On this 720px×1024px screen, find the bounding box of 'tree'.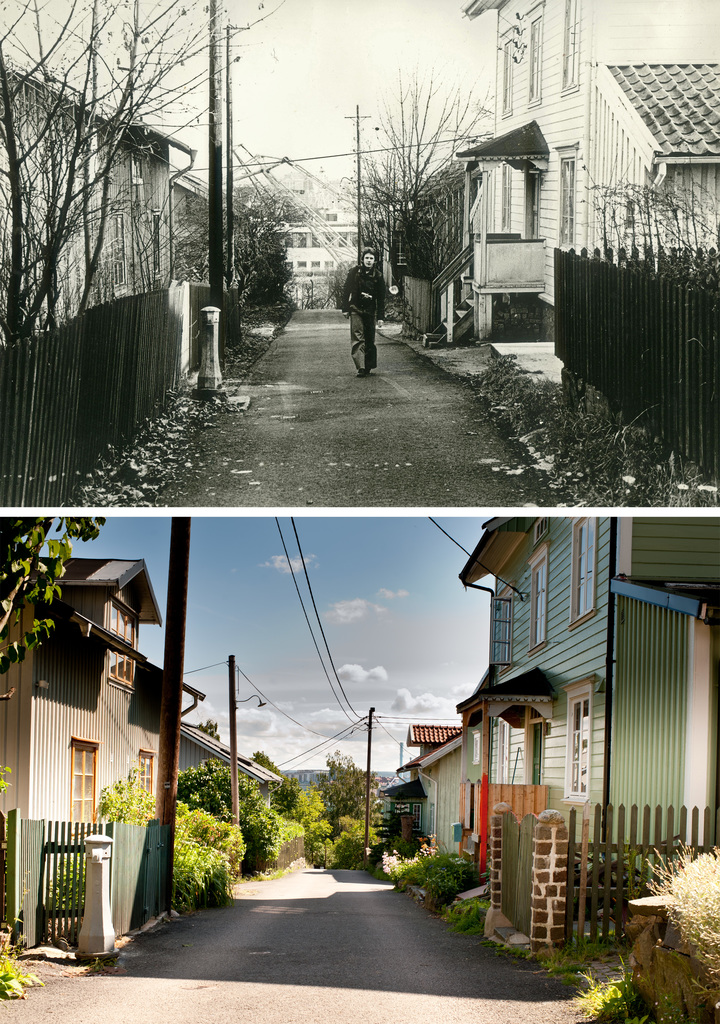
Bounding box: <bbox>178, 749, 281, 872</bbox>.
